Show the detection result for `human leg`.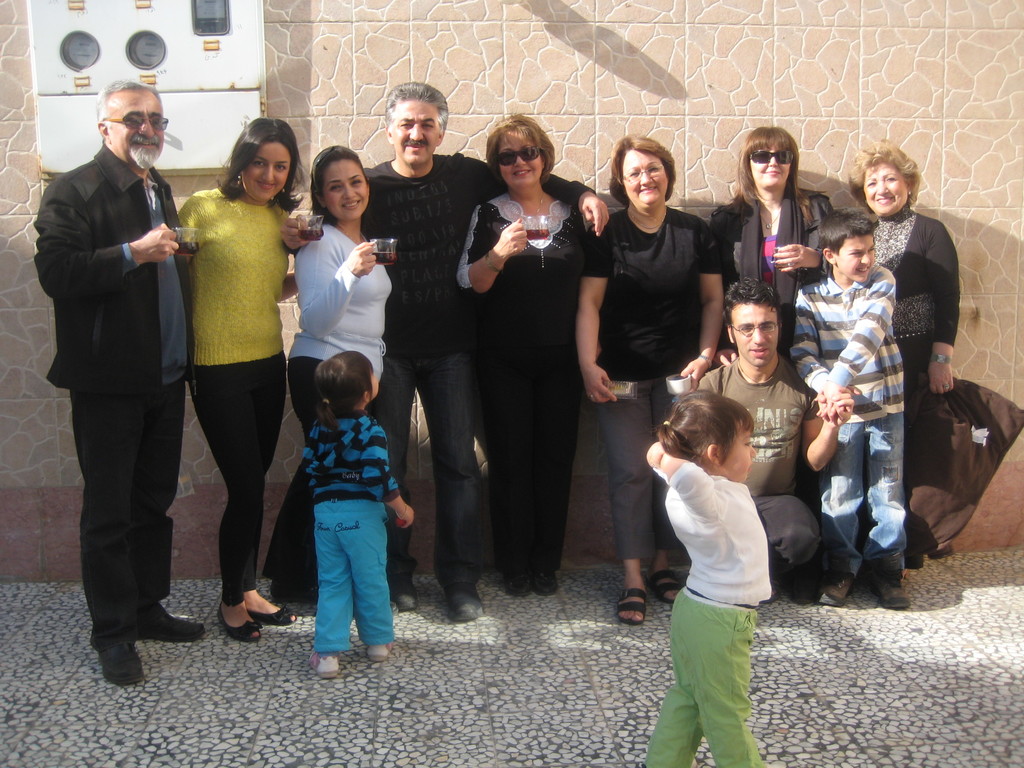
<bbox>141, 383, 203, 643</bbox>.
